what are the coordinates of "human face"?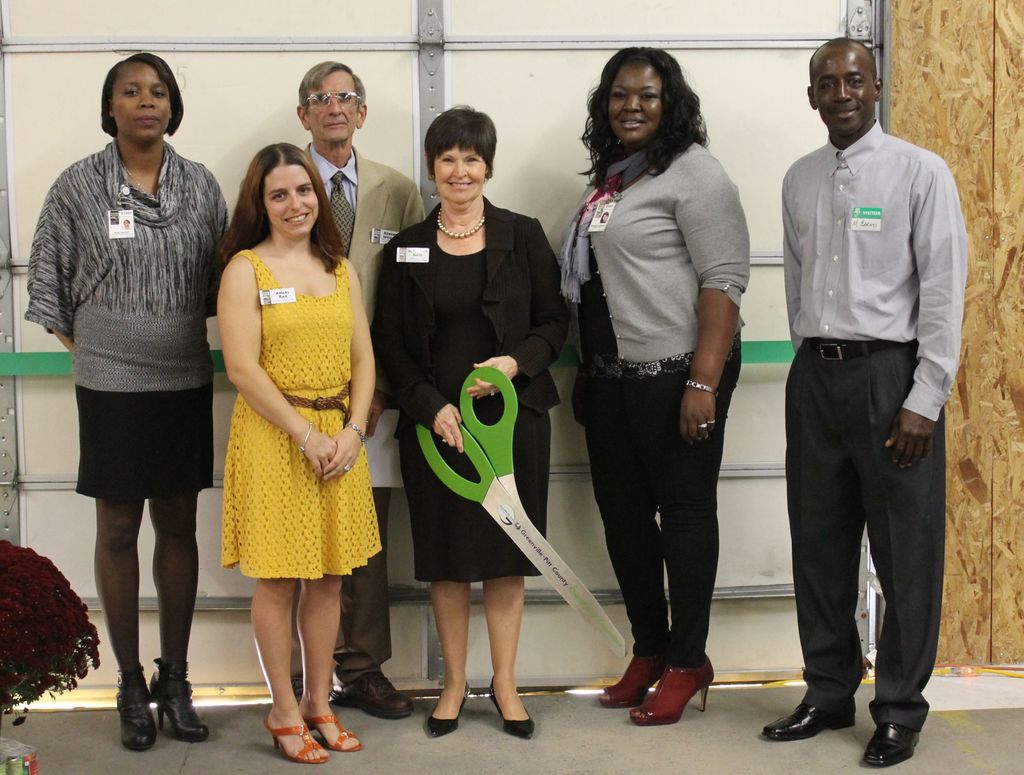
610:58:658:142.
